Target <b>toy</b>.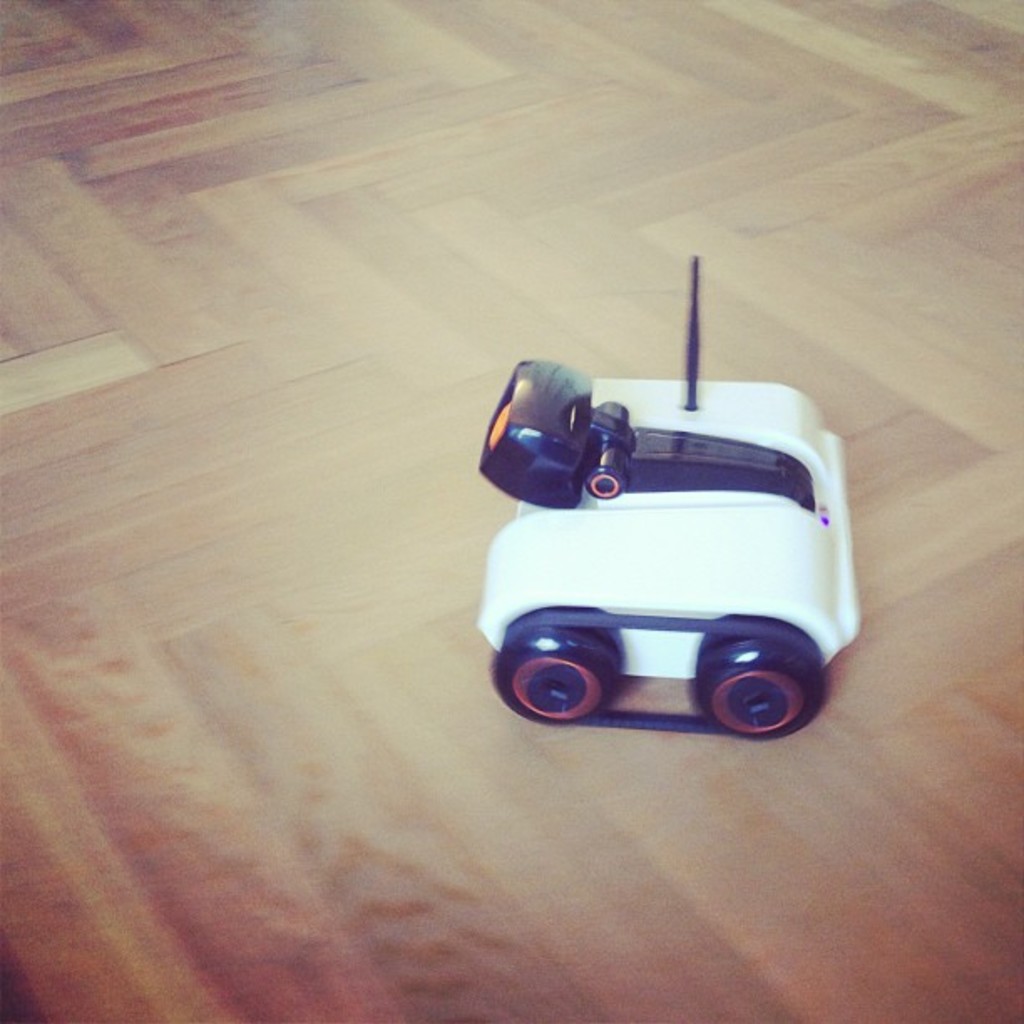
Target region: BBox(477, 253, 868, 745).
